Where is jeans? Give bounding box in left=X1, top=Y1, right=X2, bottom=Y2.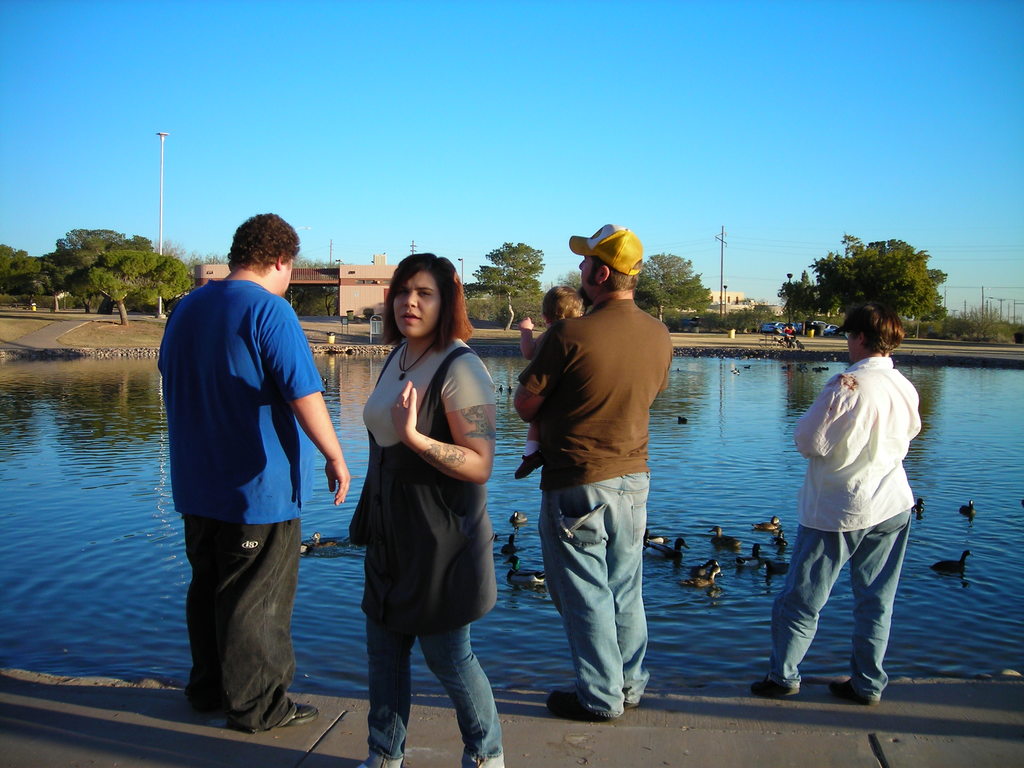
left=764, top=511, right=912, bottom=703.
